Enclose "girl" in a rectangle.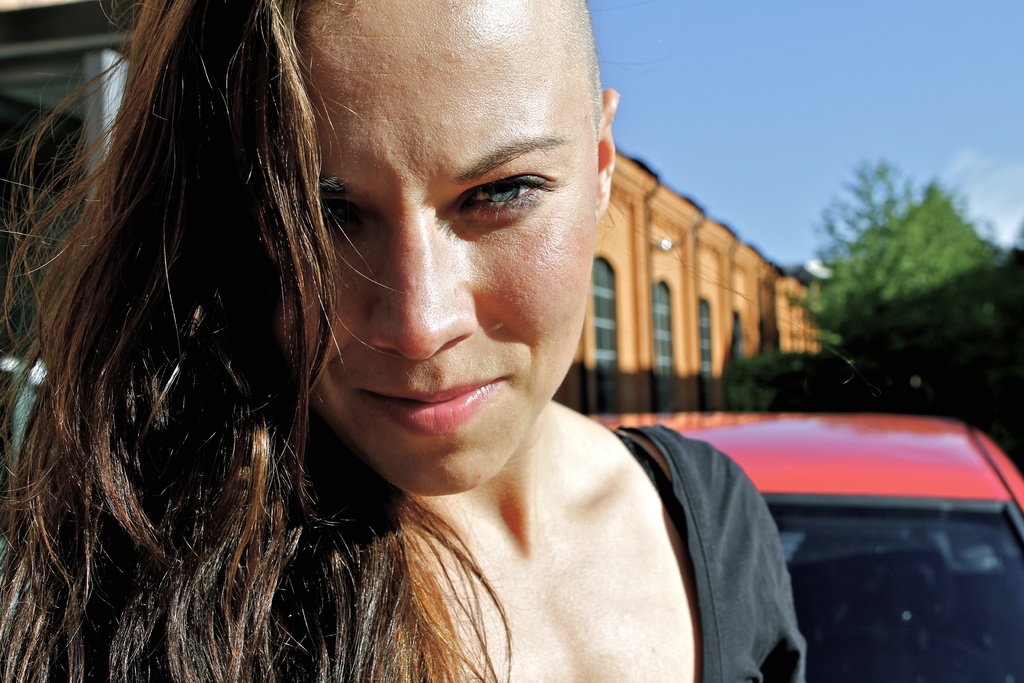
select_region(0, 0, 808, 682).
